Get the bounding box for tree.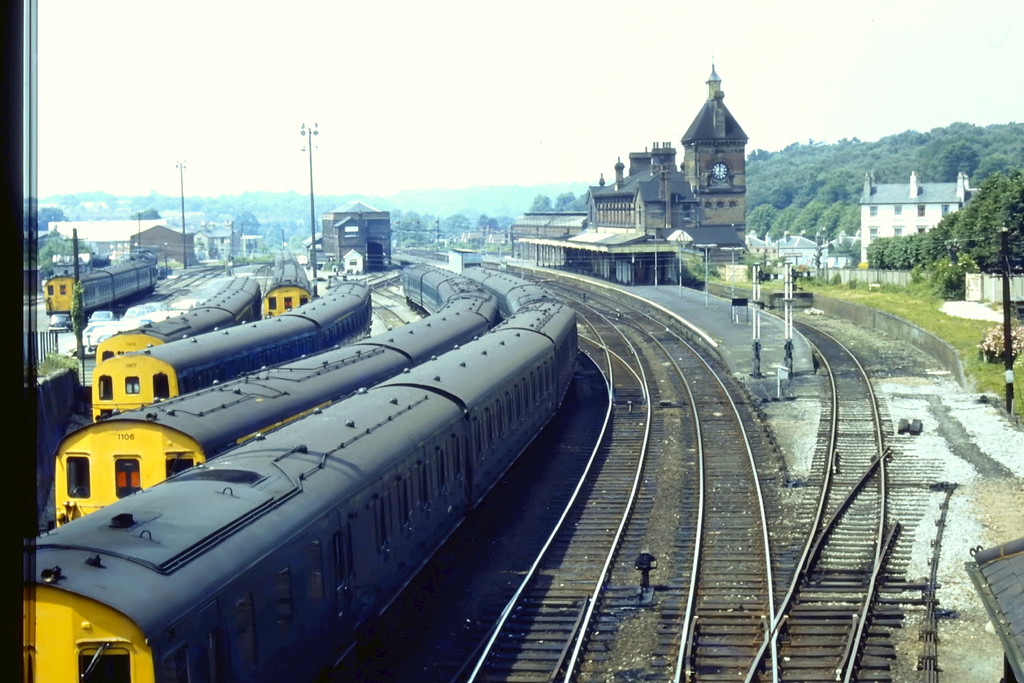
(left=476, top=214, right=500, bottom=231).
